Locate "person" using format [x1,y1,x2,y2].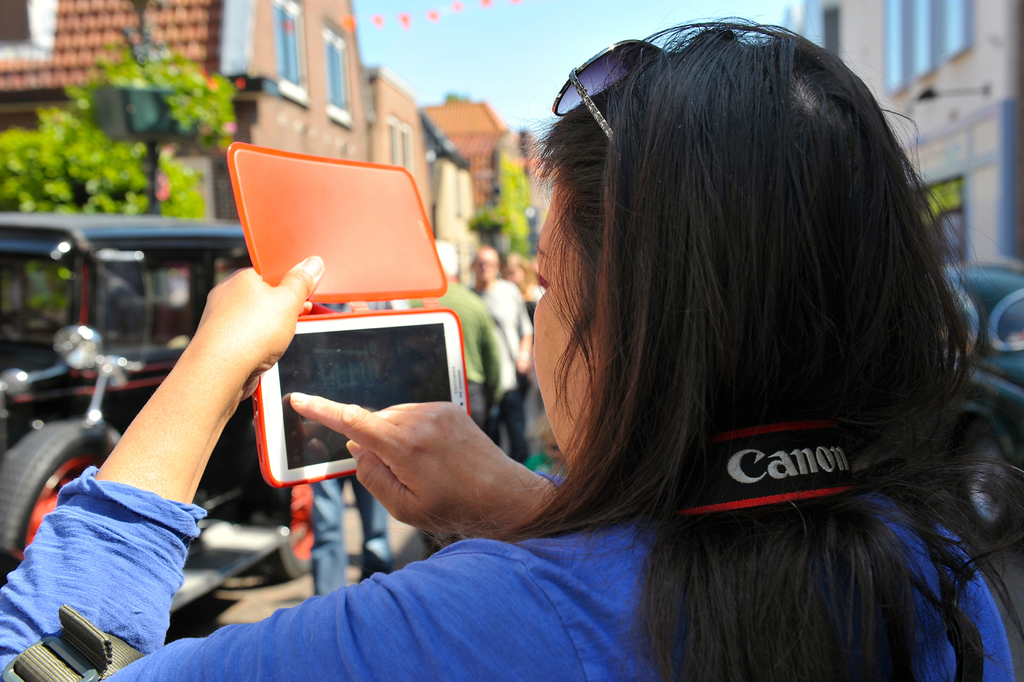
[5,6,1023,681].
